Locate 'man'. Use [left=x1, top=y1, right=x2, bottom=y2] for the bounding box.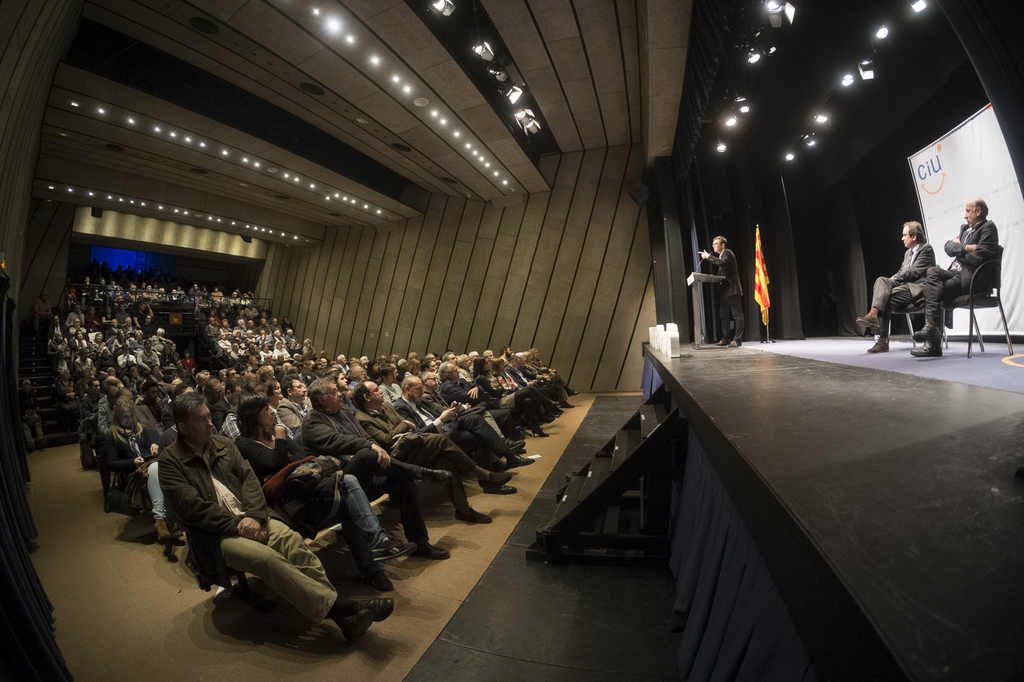
[left=908, top=196, right=999, bottom=355].
